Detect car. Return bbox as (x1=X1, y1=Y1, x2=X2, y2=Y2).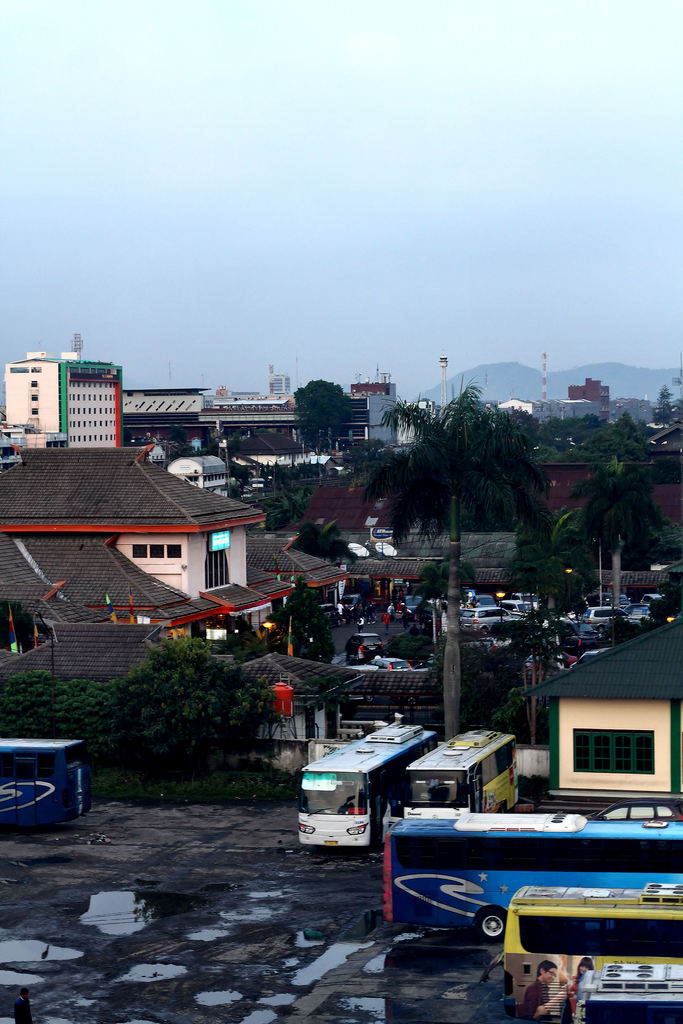
(x1=584, y1=603, x2=615, y2=629).
